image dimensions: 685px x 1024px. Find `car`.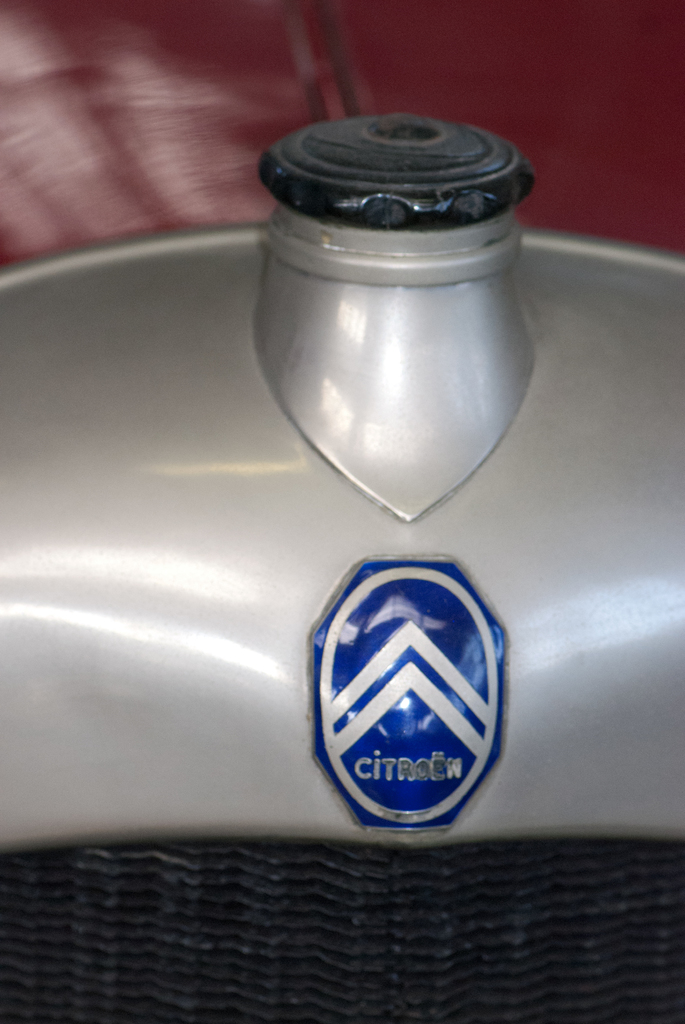
{"x1": 0, "y1": 0, "x2": 684, "y2": 1023}.
